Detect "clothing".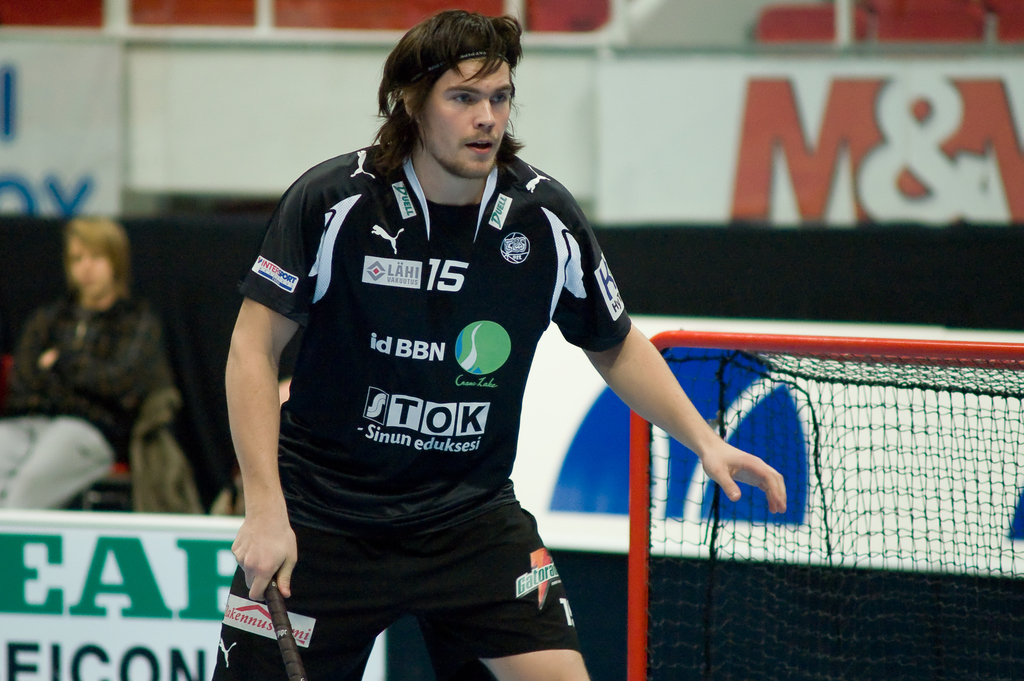
Detected at 228 131 639 638.
